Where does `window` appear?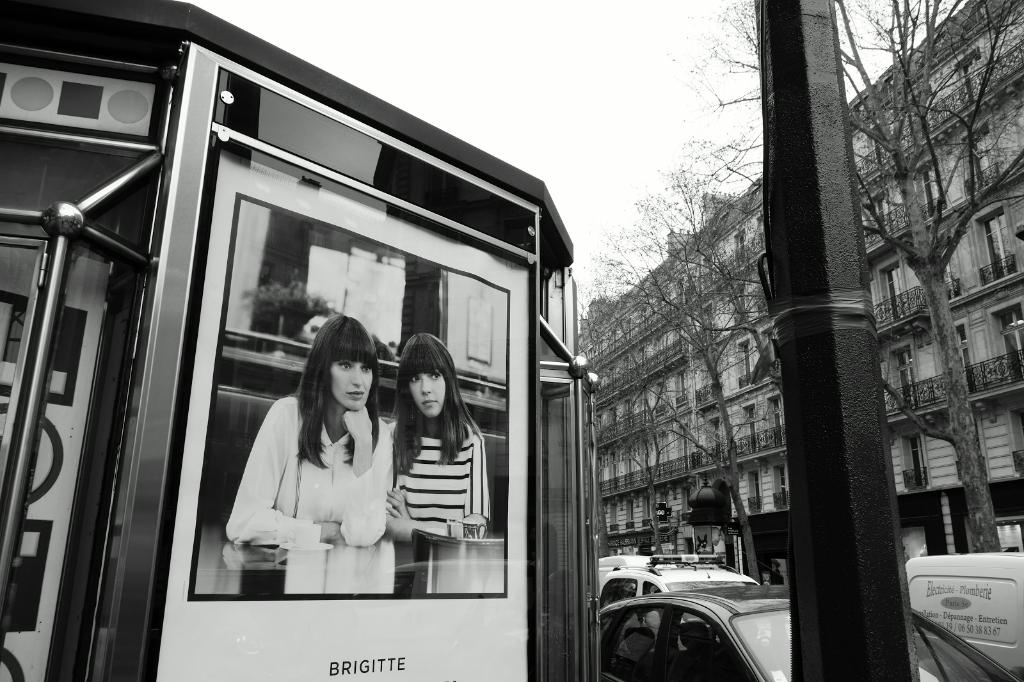
Appears at crop(965, 127, 1000, 188).
